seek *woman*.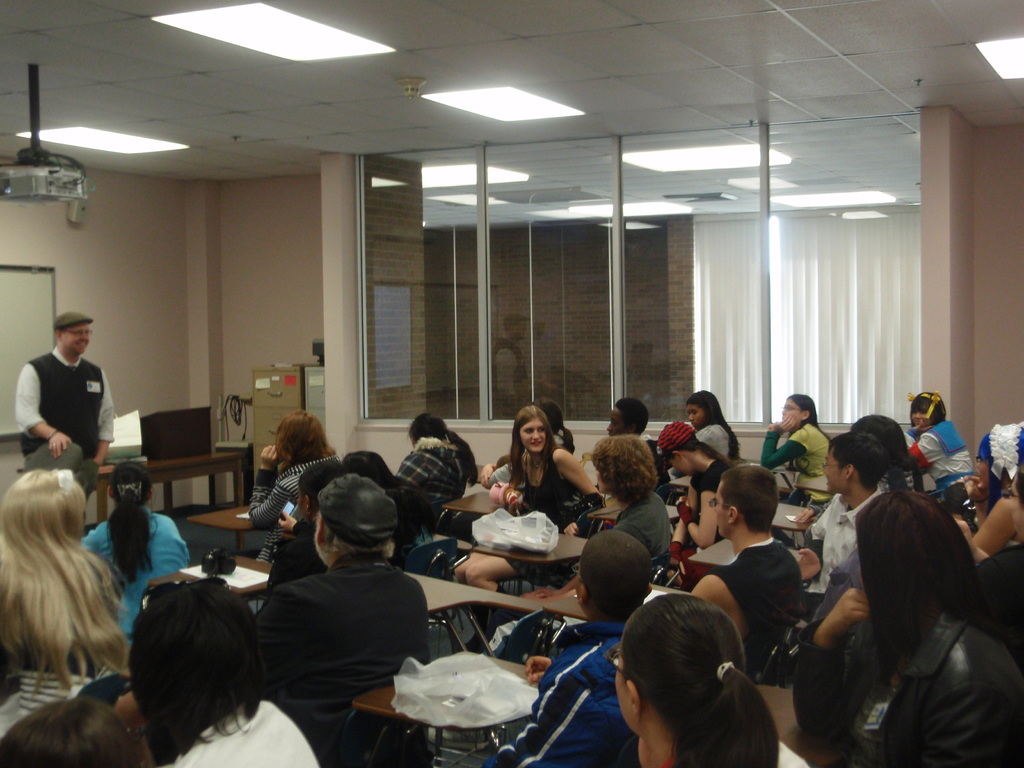
(x1=781, y1=468, x2=1014, y2=767).
